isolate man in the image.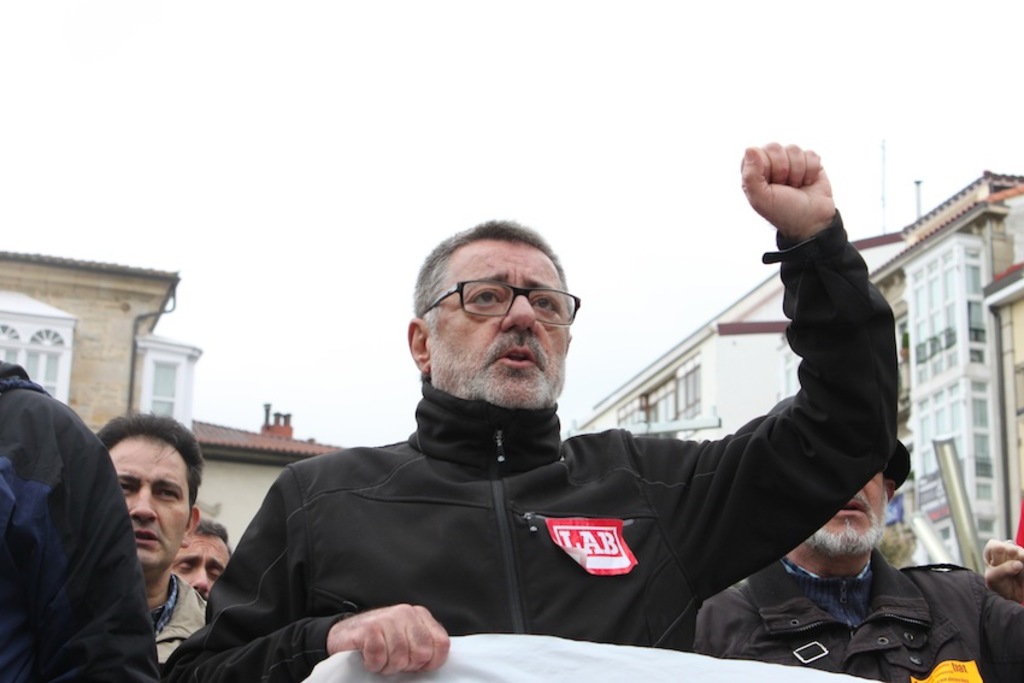
Isolated region: 86:413:208:671.
